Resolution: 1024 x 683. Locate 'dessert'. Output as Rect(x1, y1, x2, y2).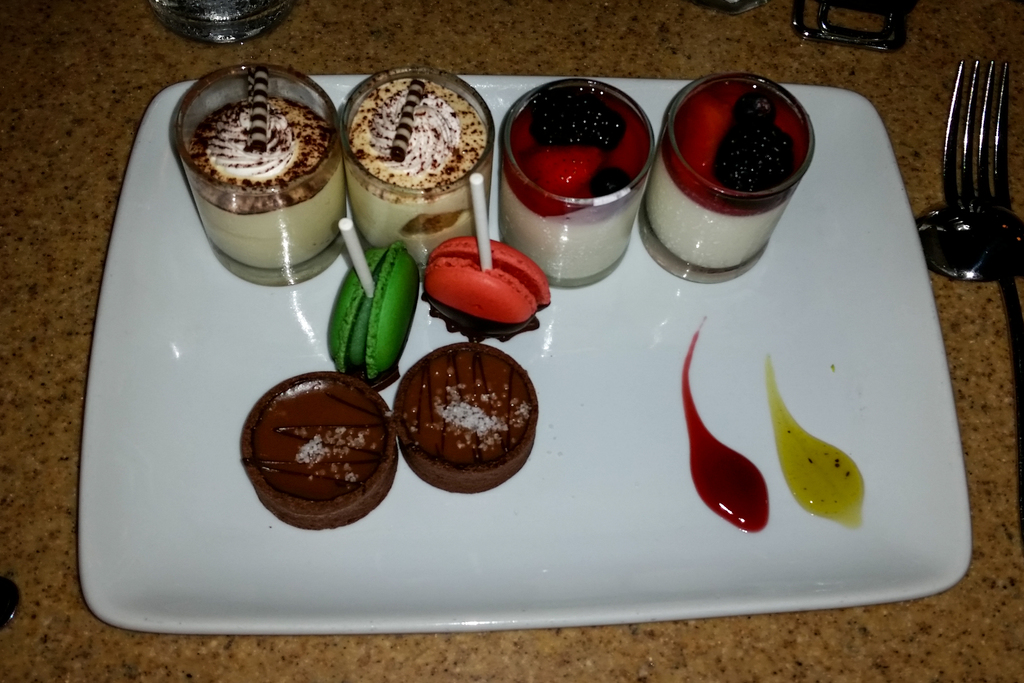
Rect(420, 236, 550, 336).
